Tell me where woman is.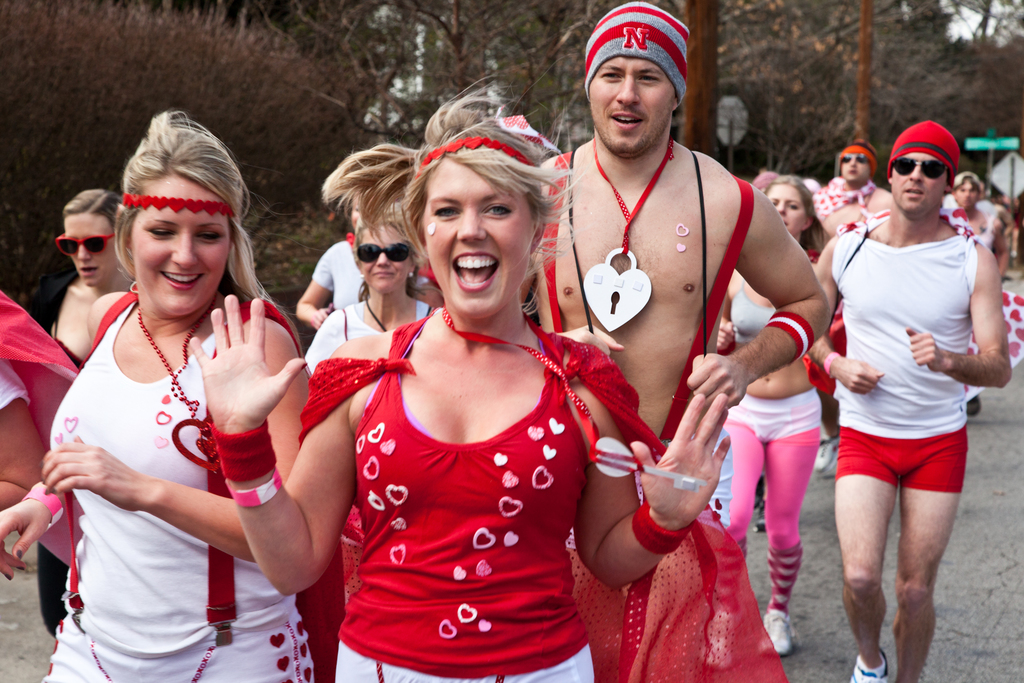
woman is at 295:154:456:399.
